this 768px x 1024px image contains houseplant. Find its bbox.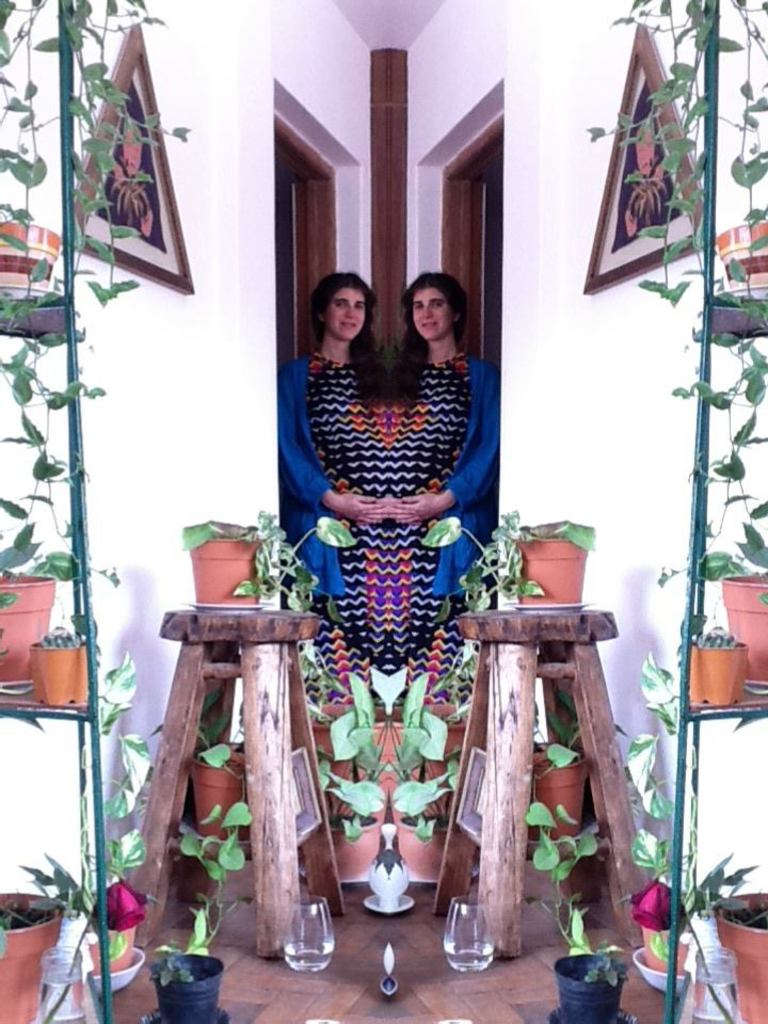
524,729,596,813.
